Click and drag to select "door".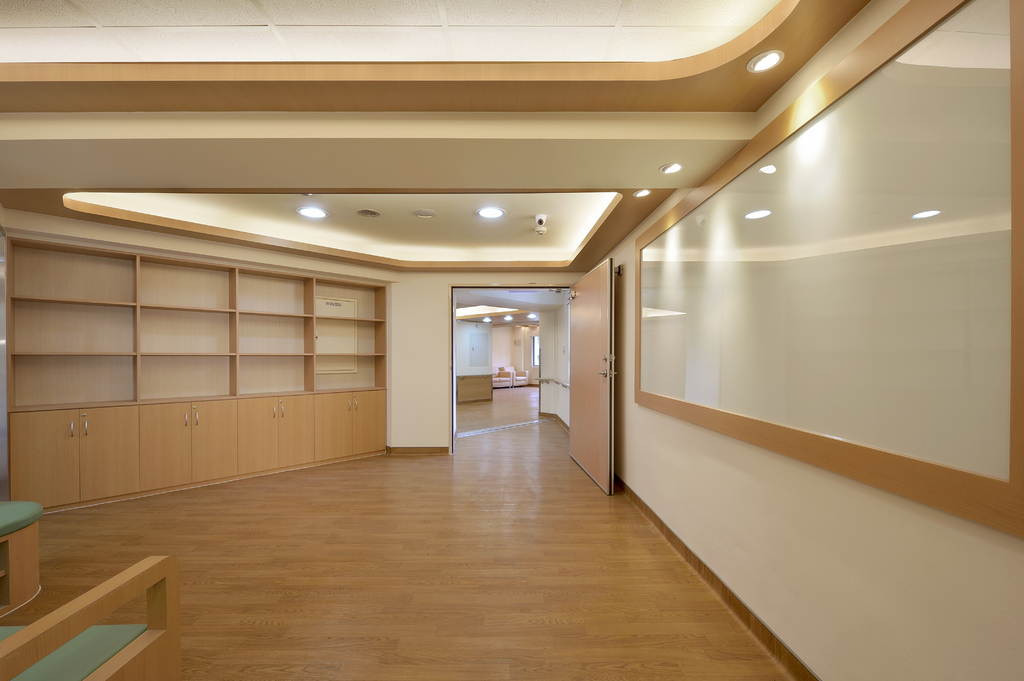
Selection: bbox=[572, 258, 616, 494].
